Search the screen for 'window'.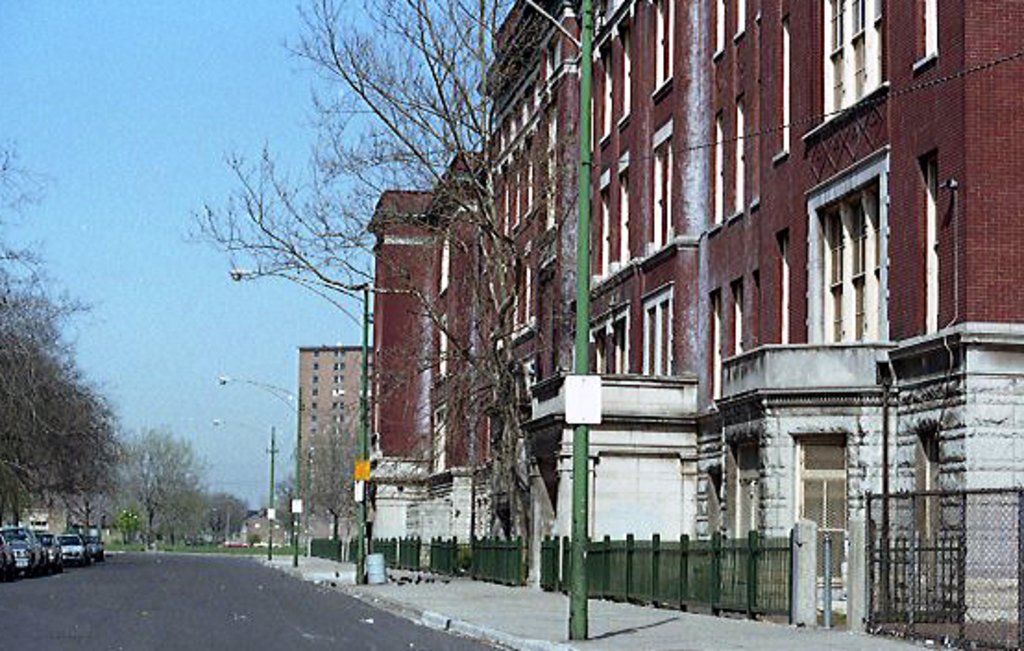
Found at (706, 287, 723, 403).
